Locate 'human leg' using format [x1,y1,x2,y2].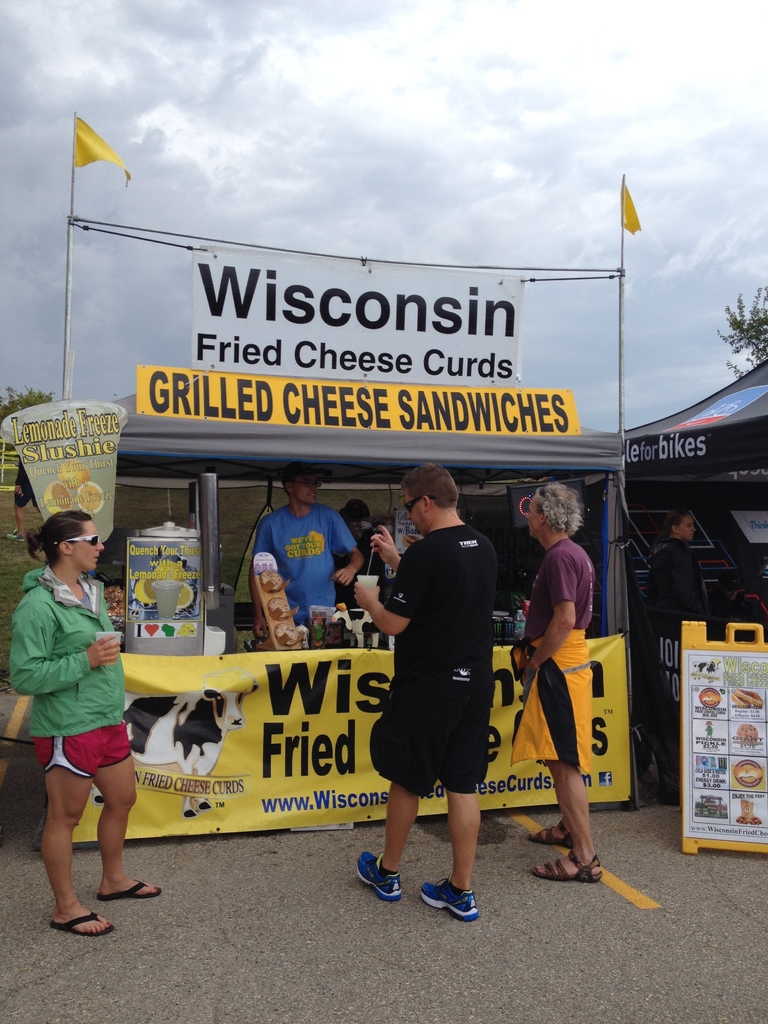
[418,780,488,916].
